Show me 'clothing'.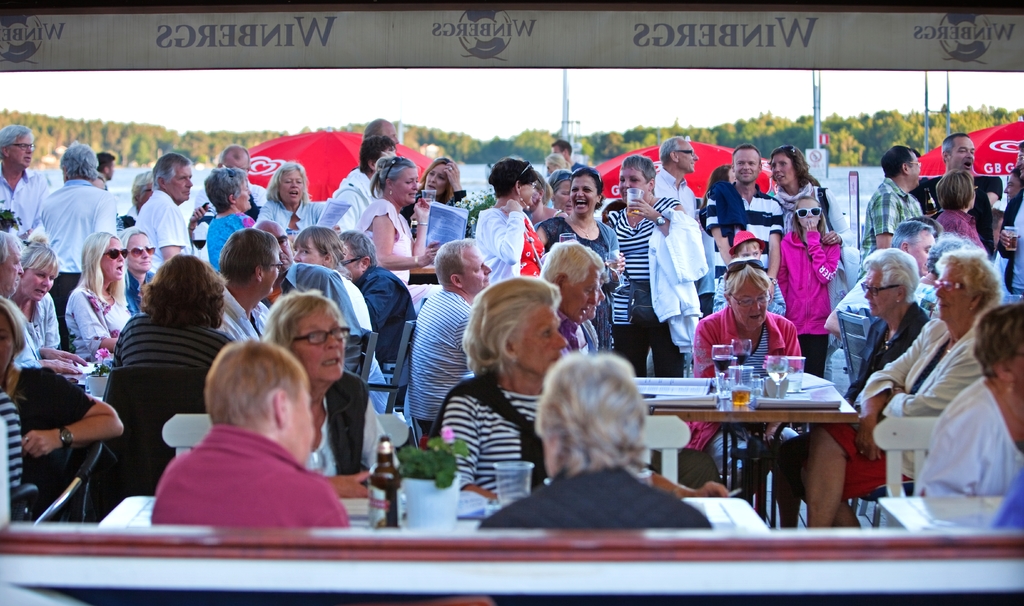
'clothing' is here: bbox=[146, 423, 356, 539].
